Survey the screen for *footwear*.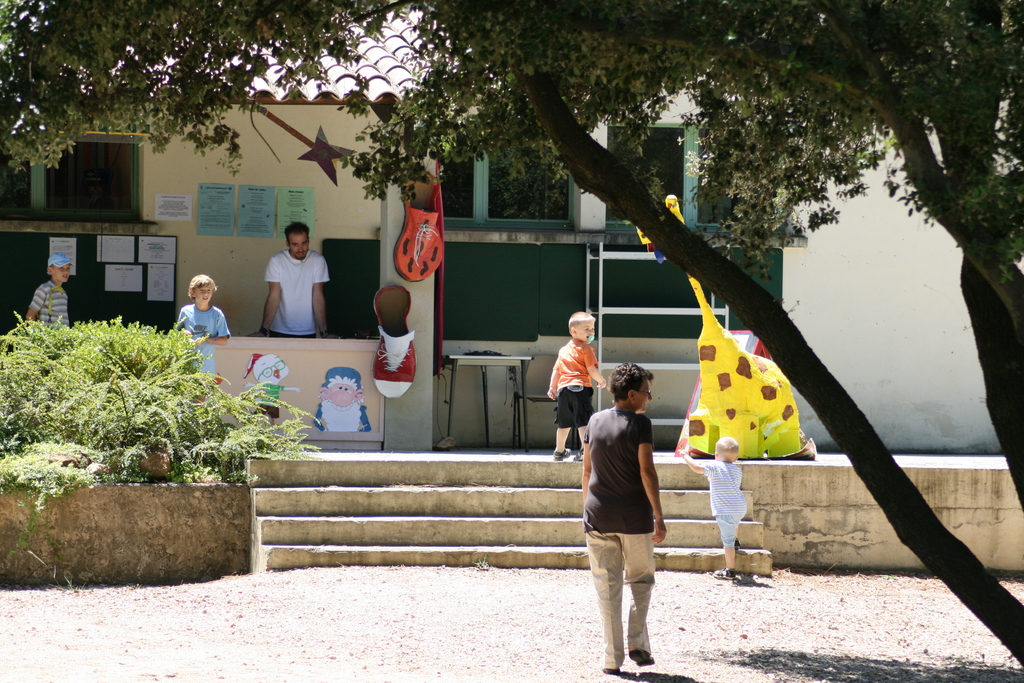
Survey found: locate(604, 668, 623, 675).
